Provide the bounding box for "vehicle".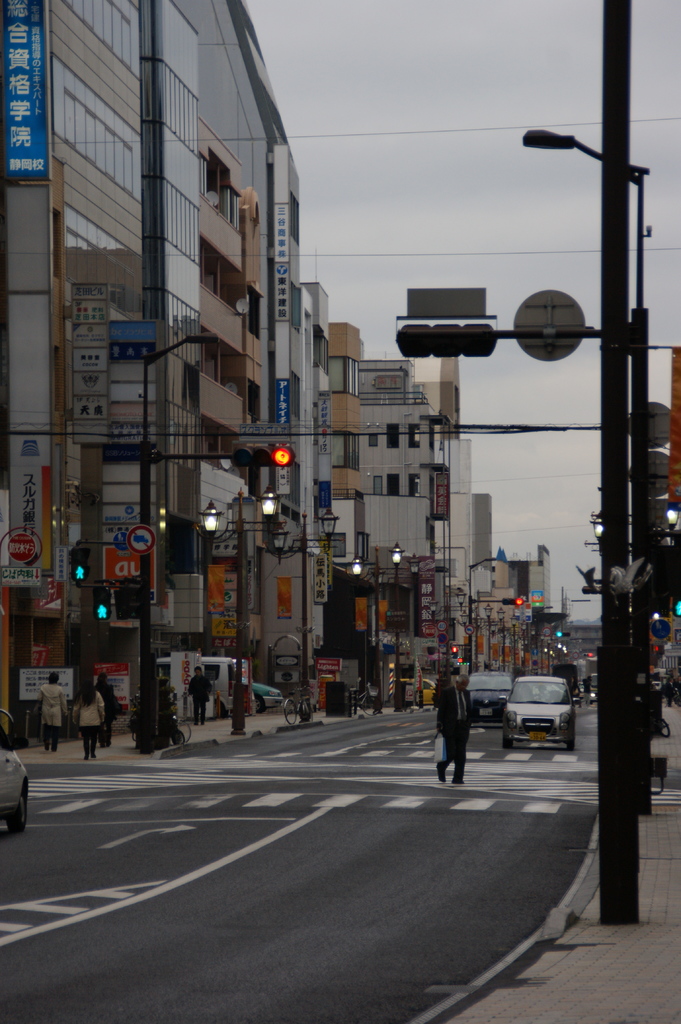
<box>510,685,591,755</box>.
